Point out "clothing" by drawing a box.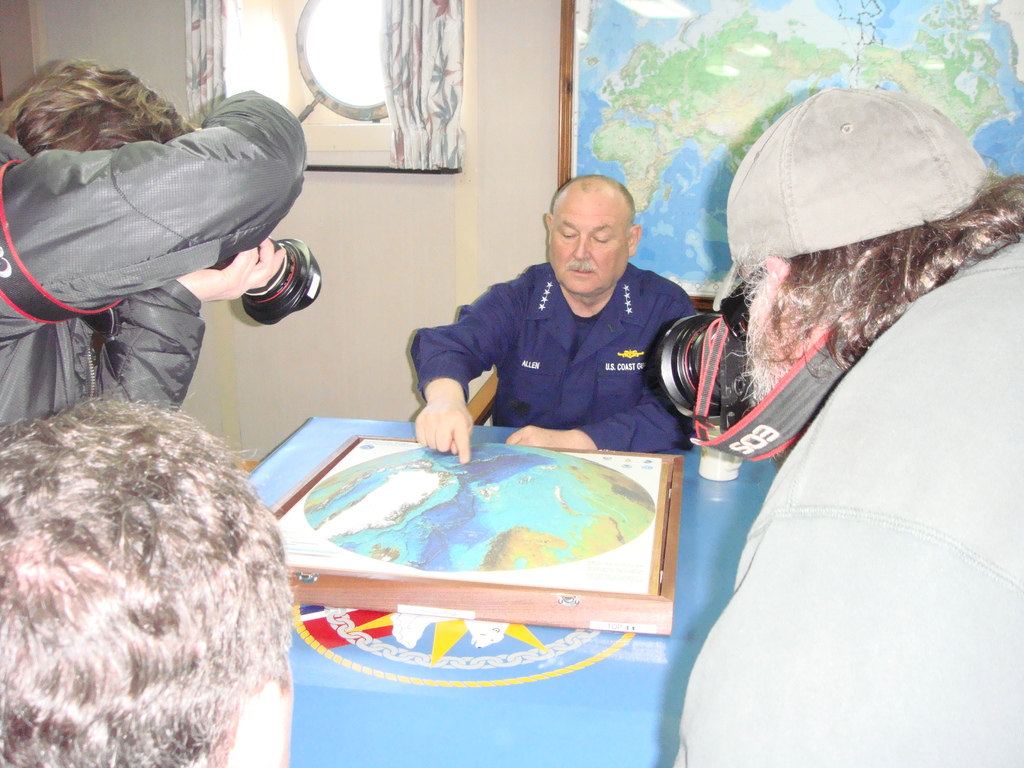
{"x1": 666, "y1": 220, "x2": 1023, "y2": 767}.
